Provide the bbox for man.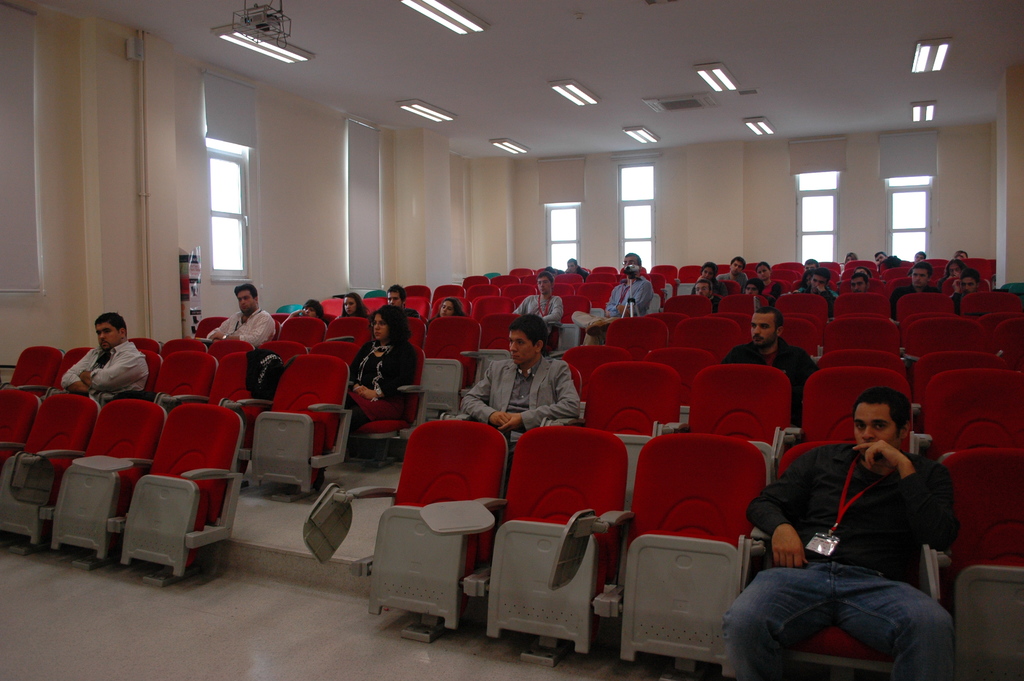
crop(510, 272, 572, 327).
